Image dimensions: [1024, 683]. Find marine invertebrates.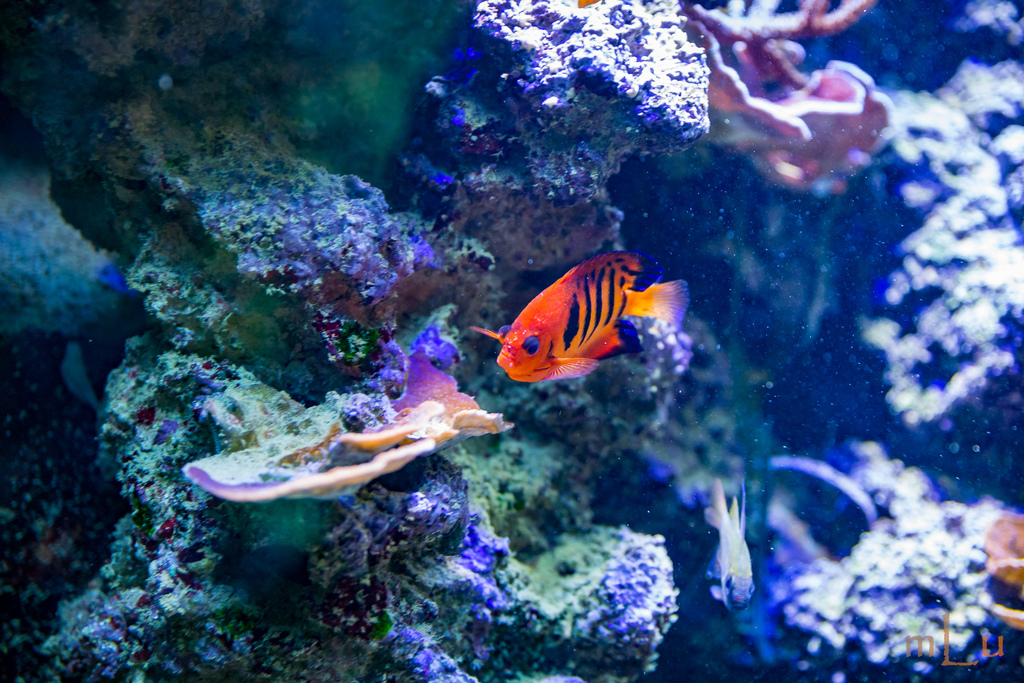
pyautogui.locateOnScreen(467, 250, 689, 383).
